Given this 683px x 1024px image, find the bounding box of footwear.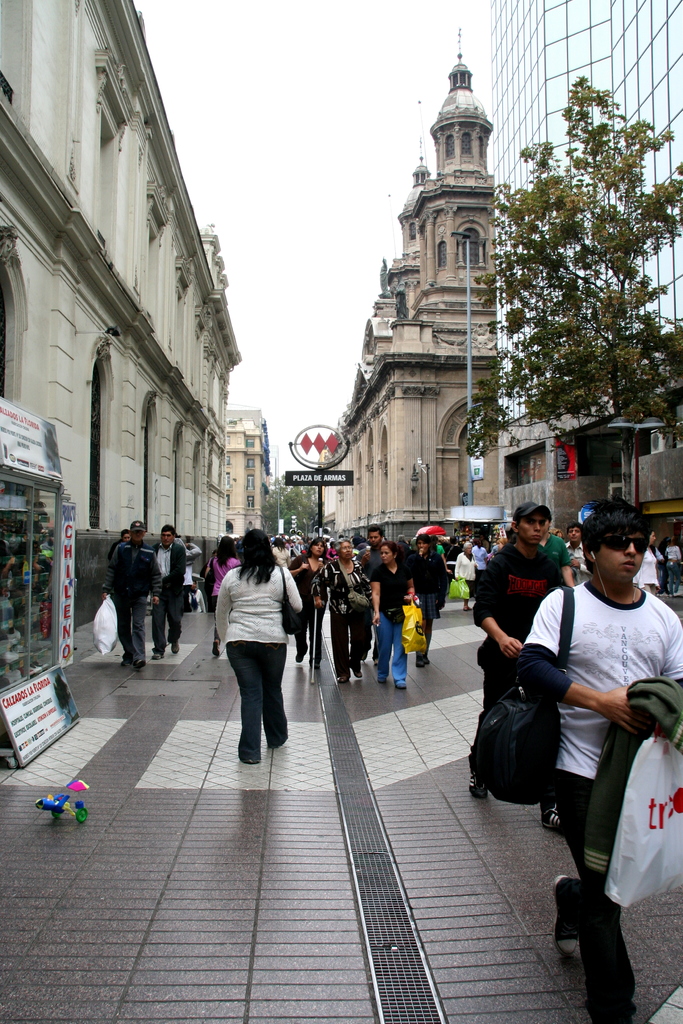
x1=148, y1=650, x2=162, y2=655.
